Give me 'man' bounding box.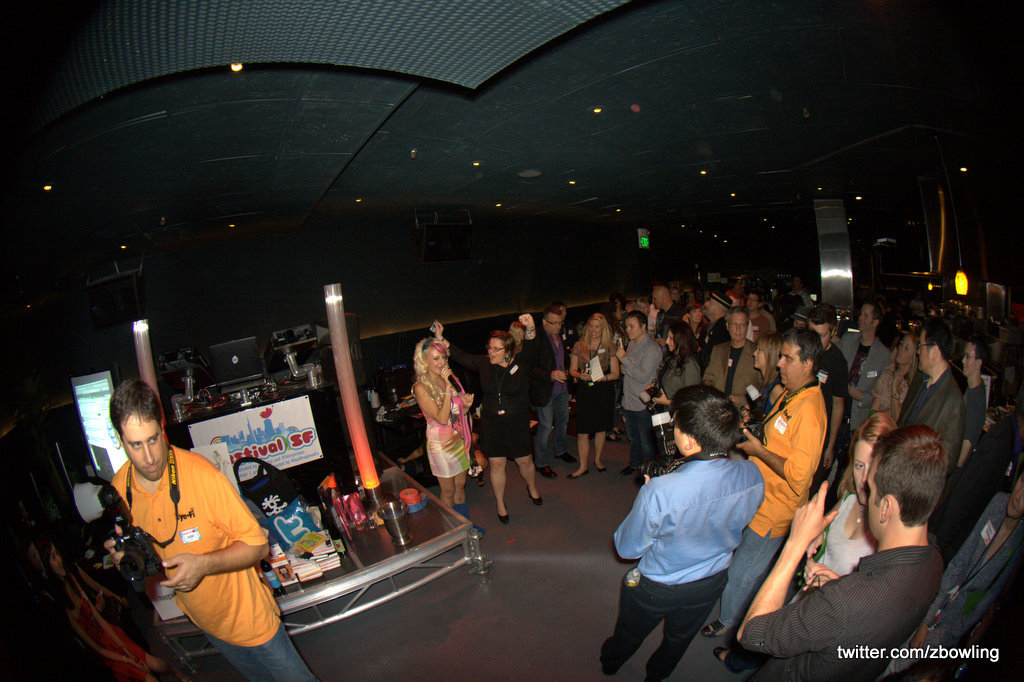
[733, 423, 940, 681].
